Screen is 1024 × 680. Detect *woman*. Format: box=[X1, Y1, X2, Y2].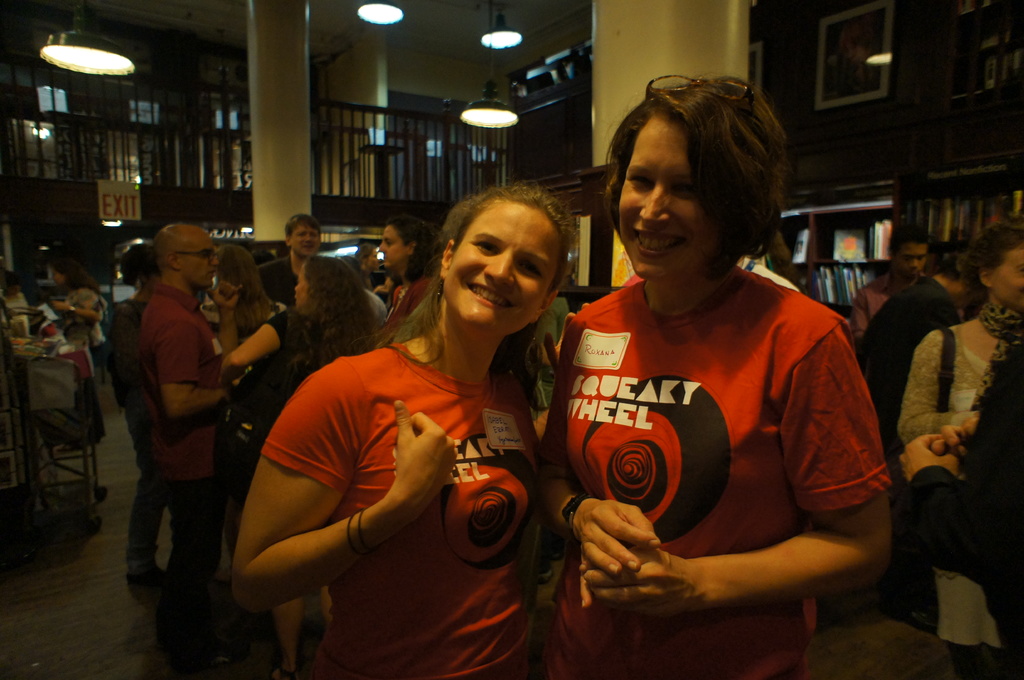
box=[103, 237, 174, 586].
